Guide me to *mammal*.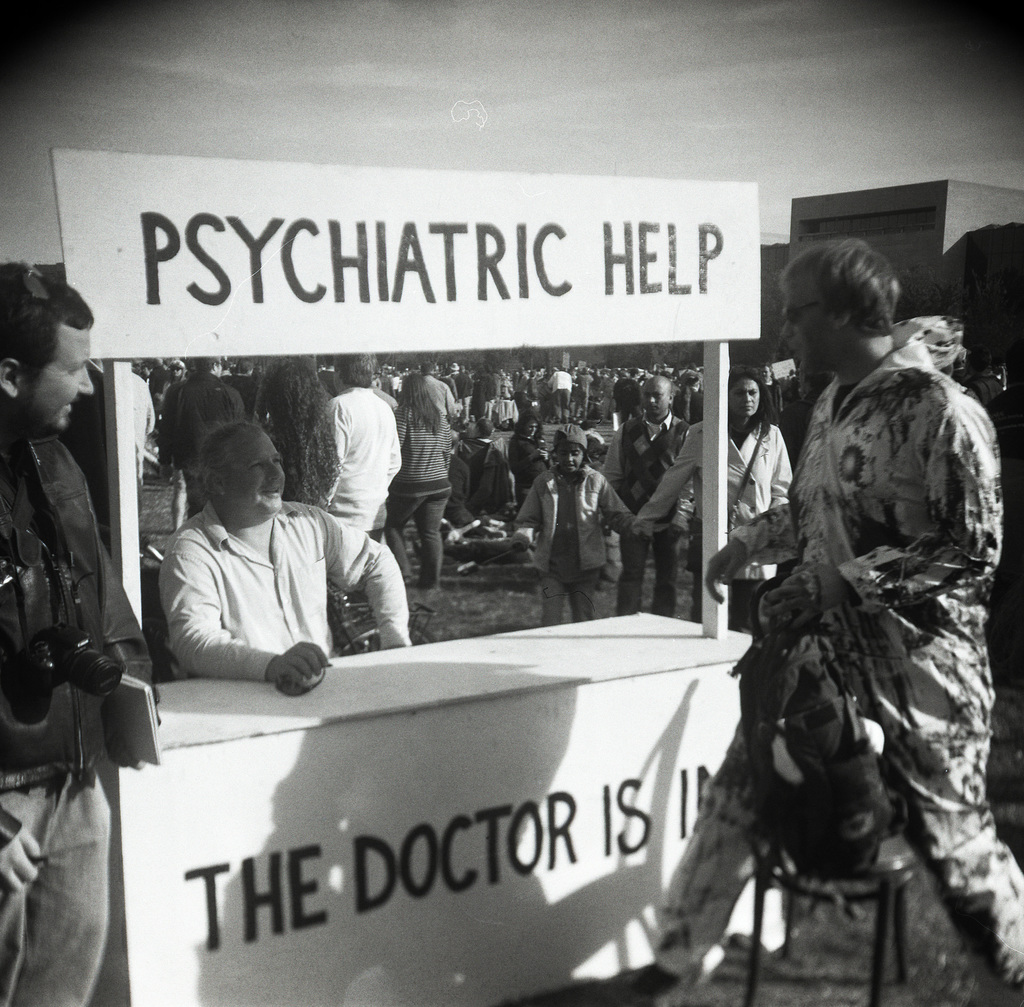
Guidance: bbox=(0, 253, 152, 1006).
